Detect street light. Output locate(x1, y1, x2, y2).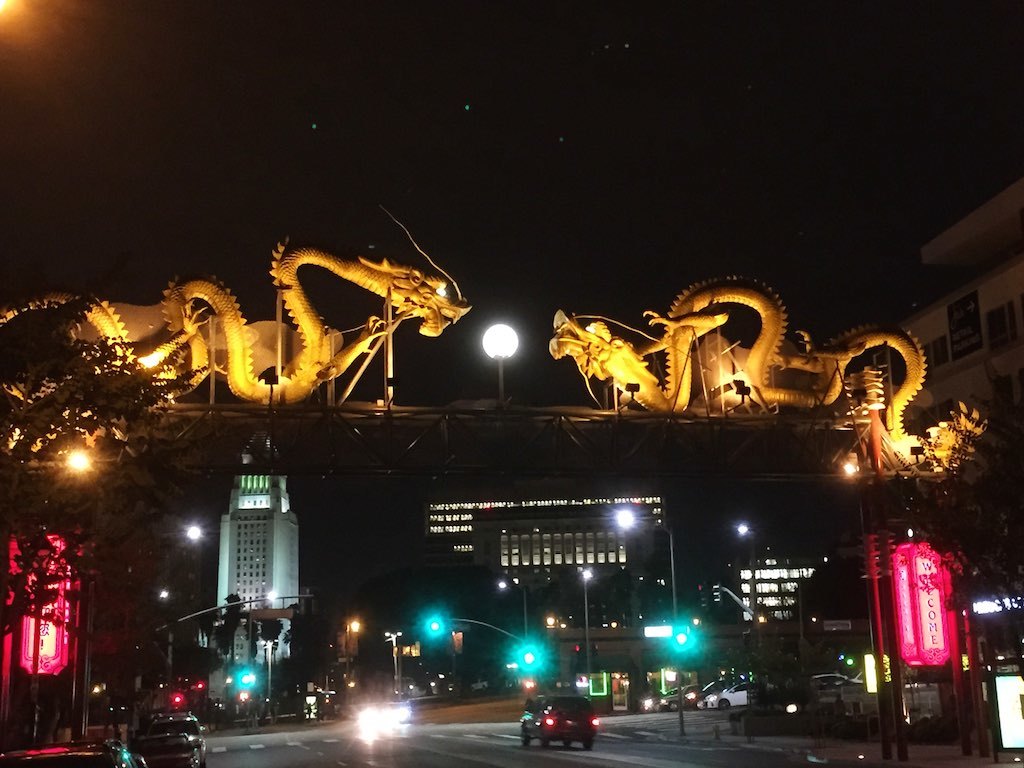
locate(577, 561, 597, 688).
